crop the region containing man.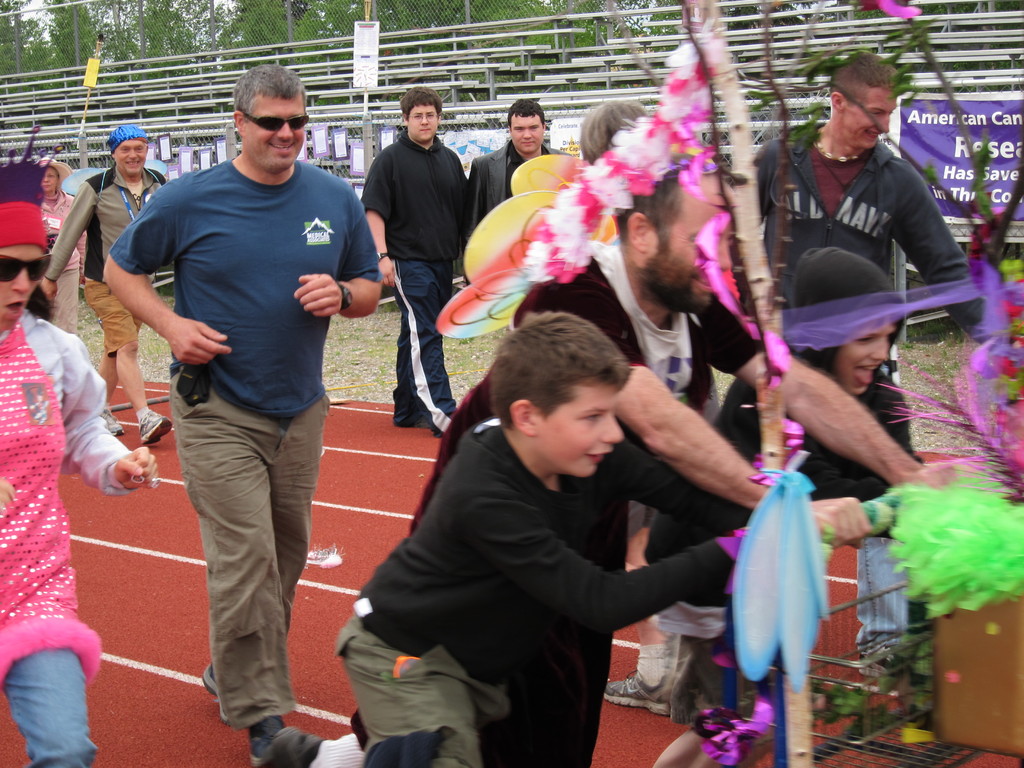
Crop region: [751, 50, 989, 342].
